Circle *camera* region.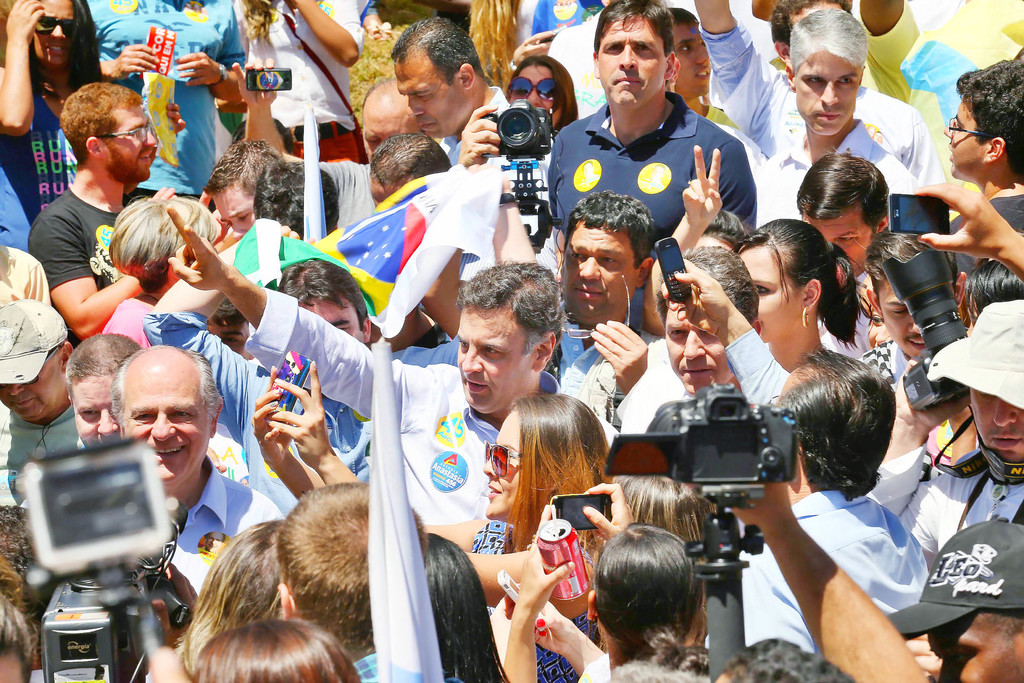
Region: <bbox>12, 432, 188, 682</bbox>.
